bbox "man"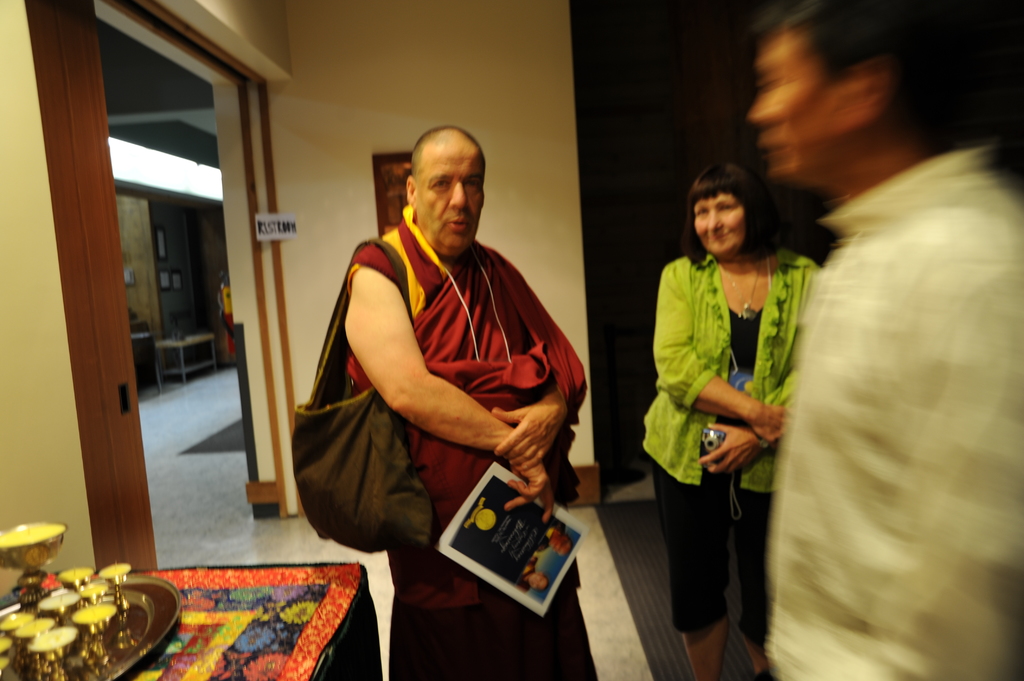
crop(335, 124, 591, 680)
